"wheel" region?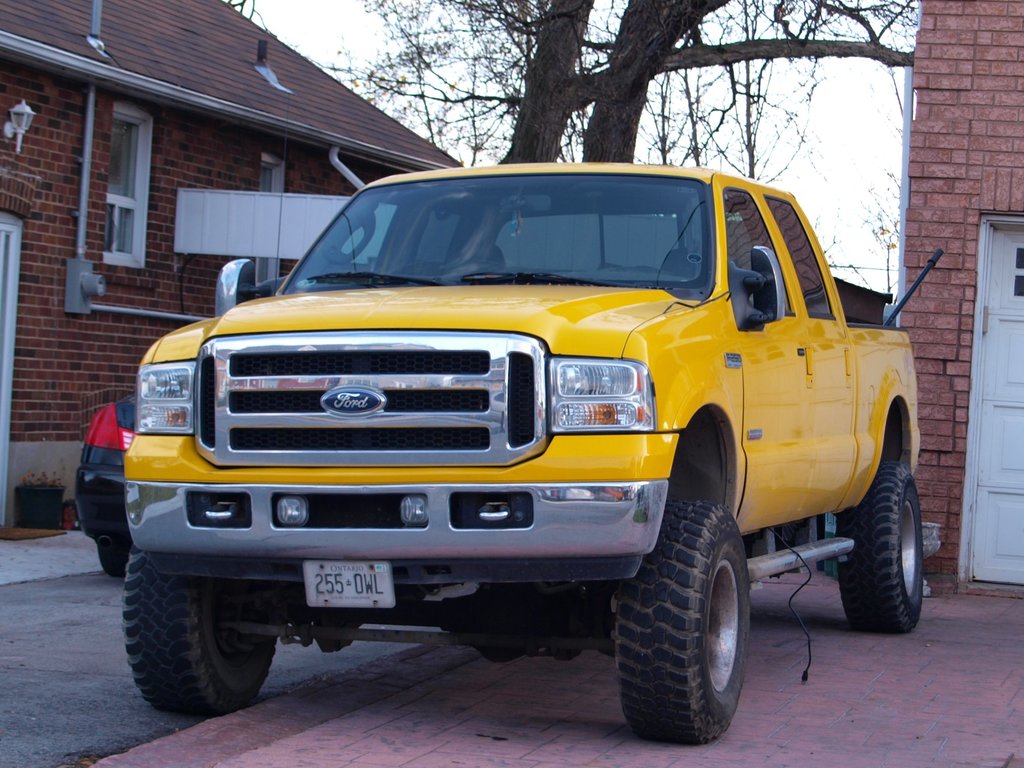
<box>95,532,129,572</box>
